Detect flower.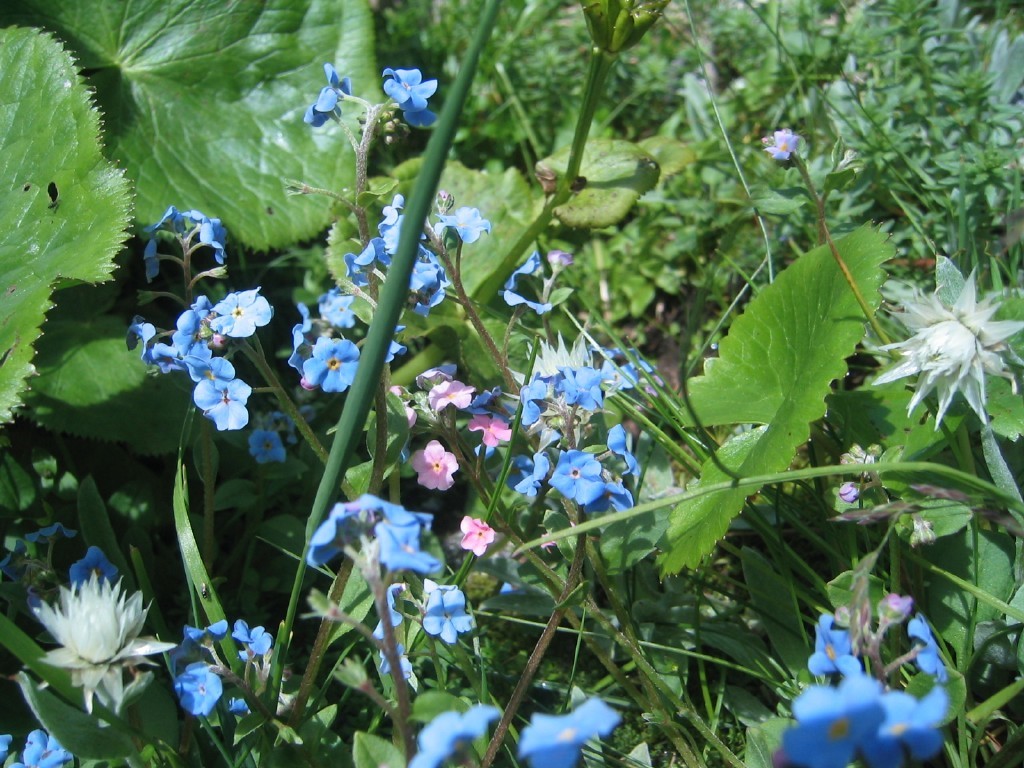
Detected at select_region(305, 338, 359, 389).
